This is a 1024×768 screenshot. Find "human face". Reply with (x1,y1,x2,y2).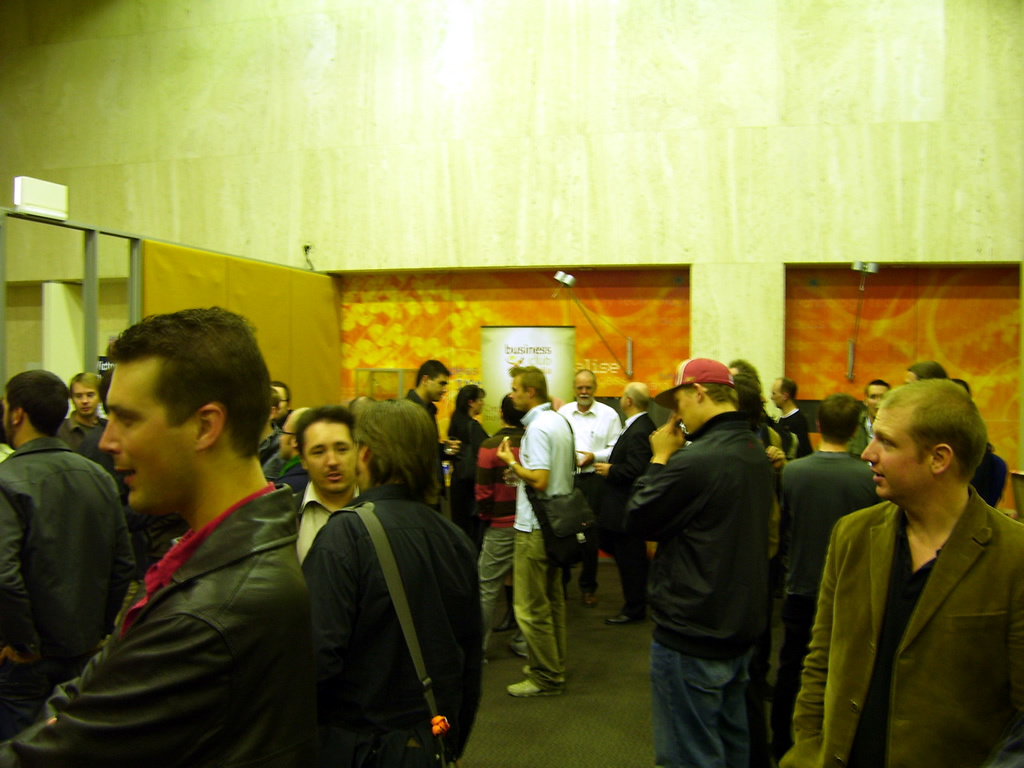
(72,383,94,418).
